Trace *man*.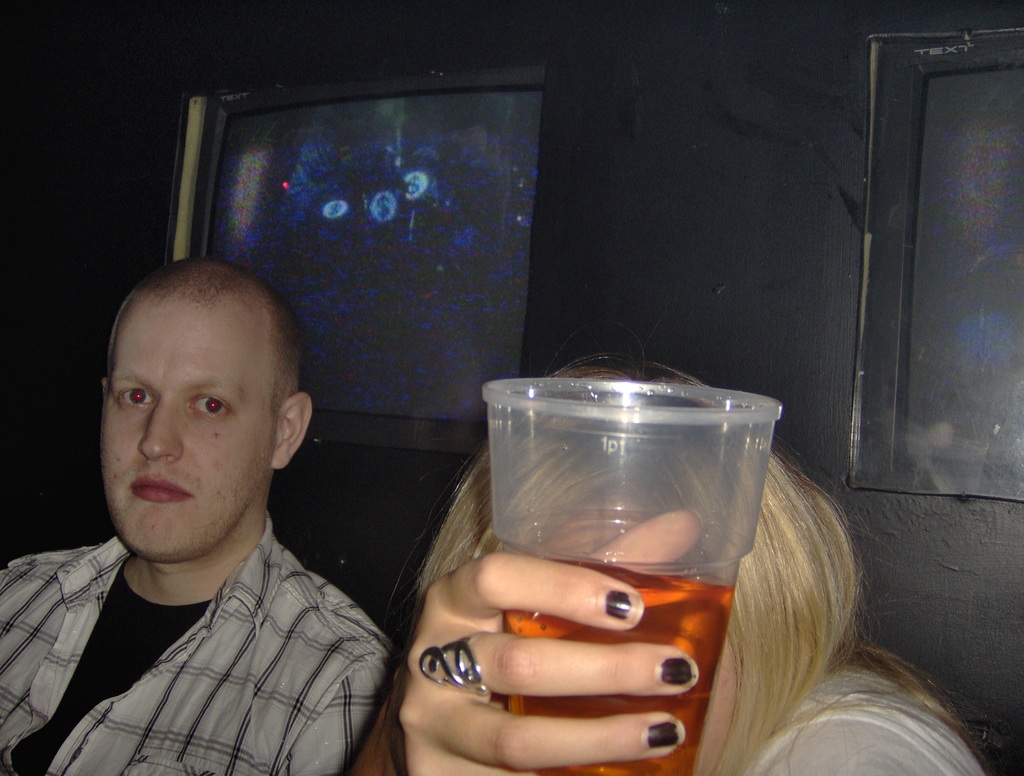
Traced to detection(0, 256, 403, 775).
